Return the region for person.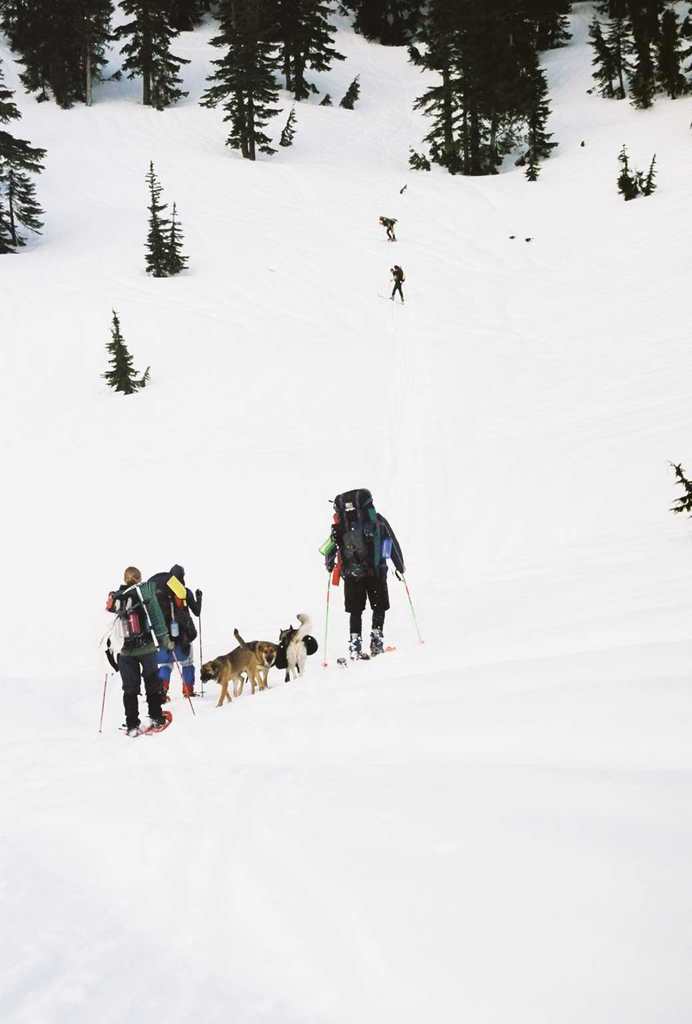
box(97, 562, 173, 732).
